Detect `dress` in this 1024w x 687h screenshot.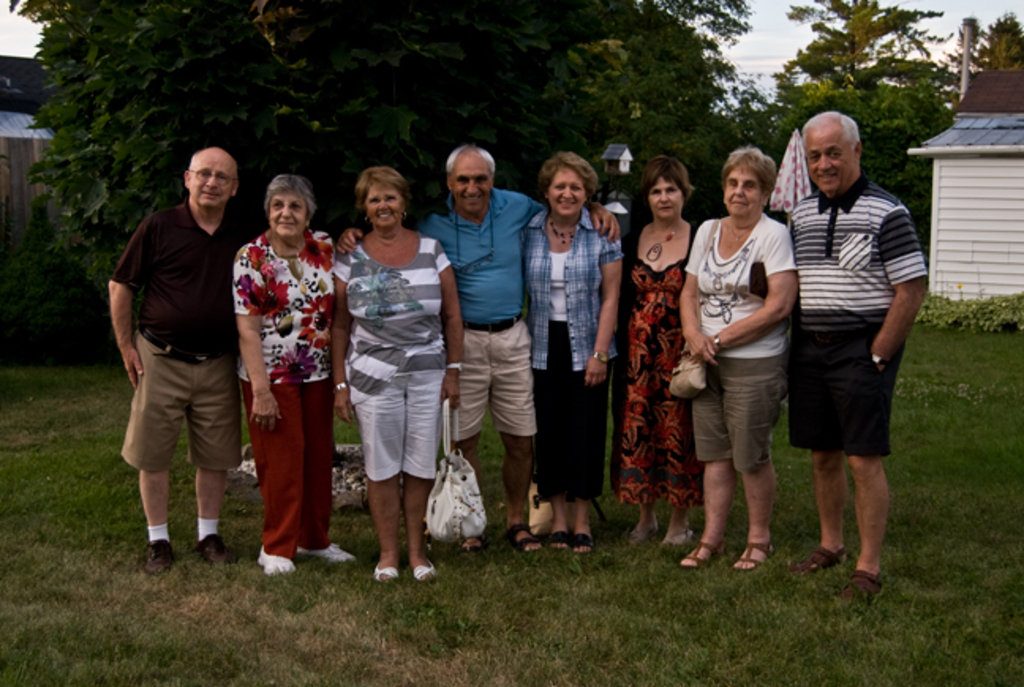
Detection: 608 253 694 509.
